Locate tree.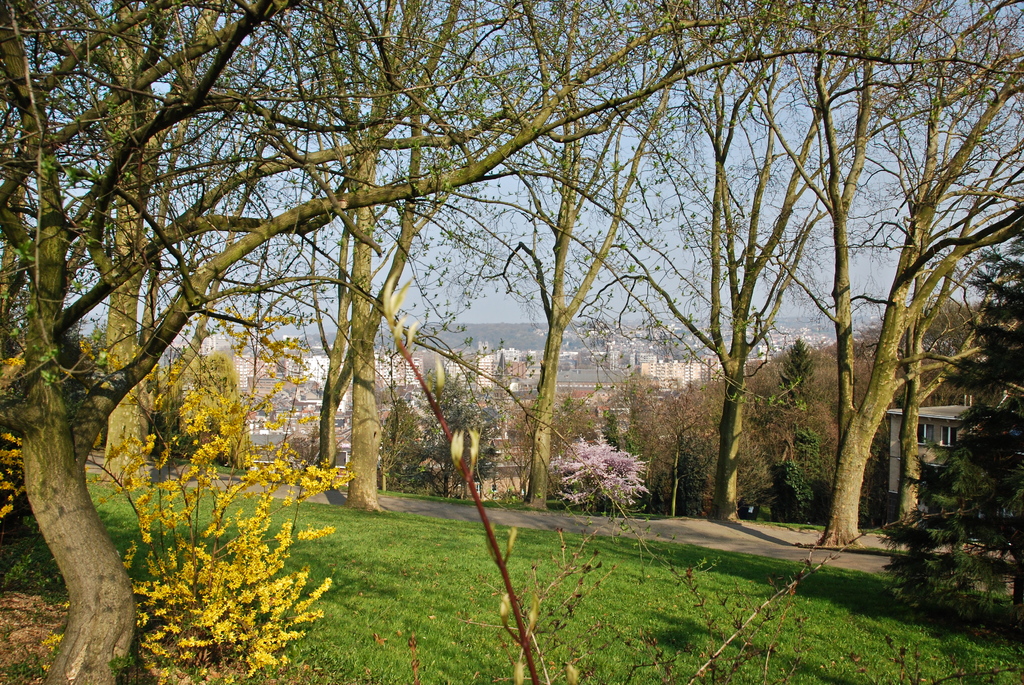
Bounding box: 585:0:856:514.
